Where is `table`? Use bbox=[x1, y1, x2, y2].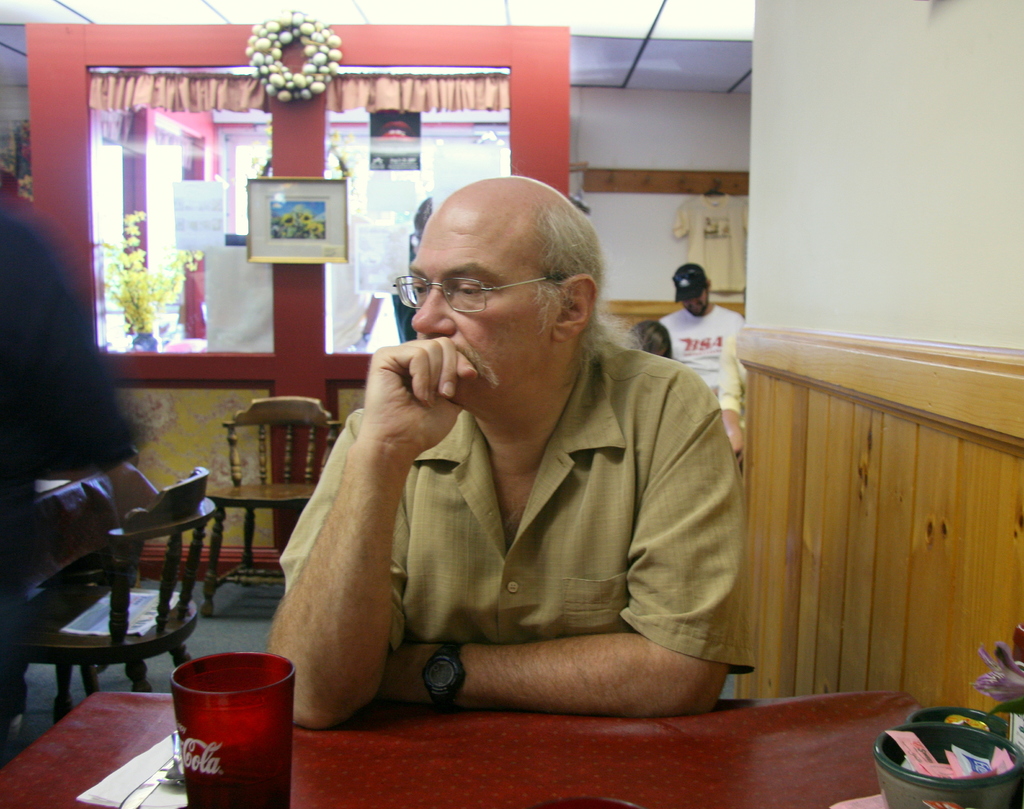
bbox=[0, 686, 913, 808].
